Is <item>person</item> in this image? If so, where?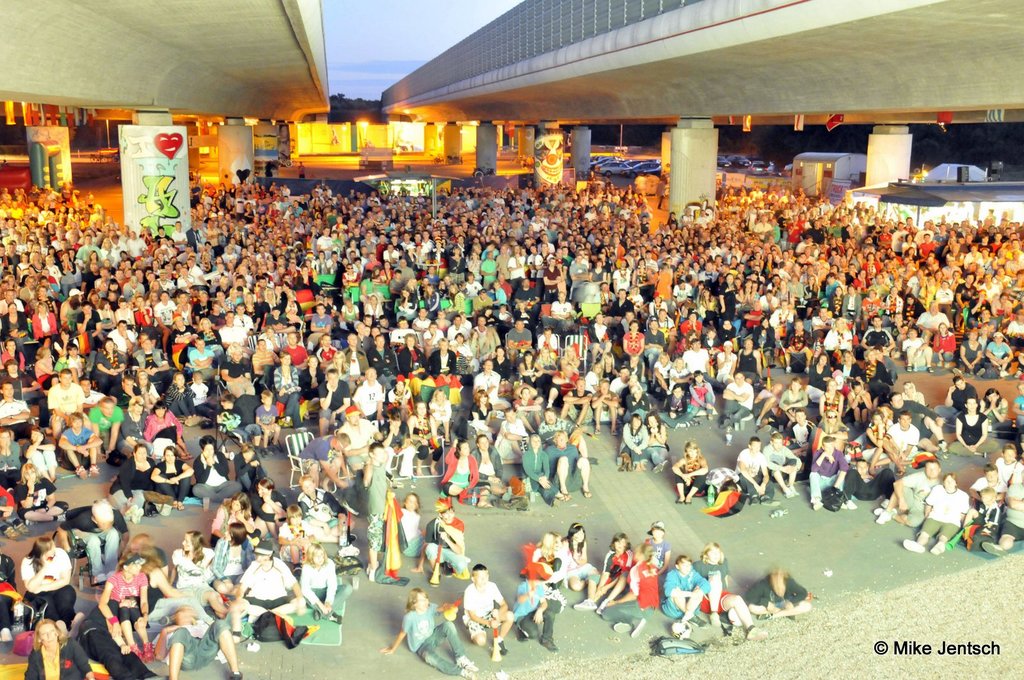
Yes, at l=828, t=285, r=841, b=313.
